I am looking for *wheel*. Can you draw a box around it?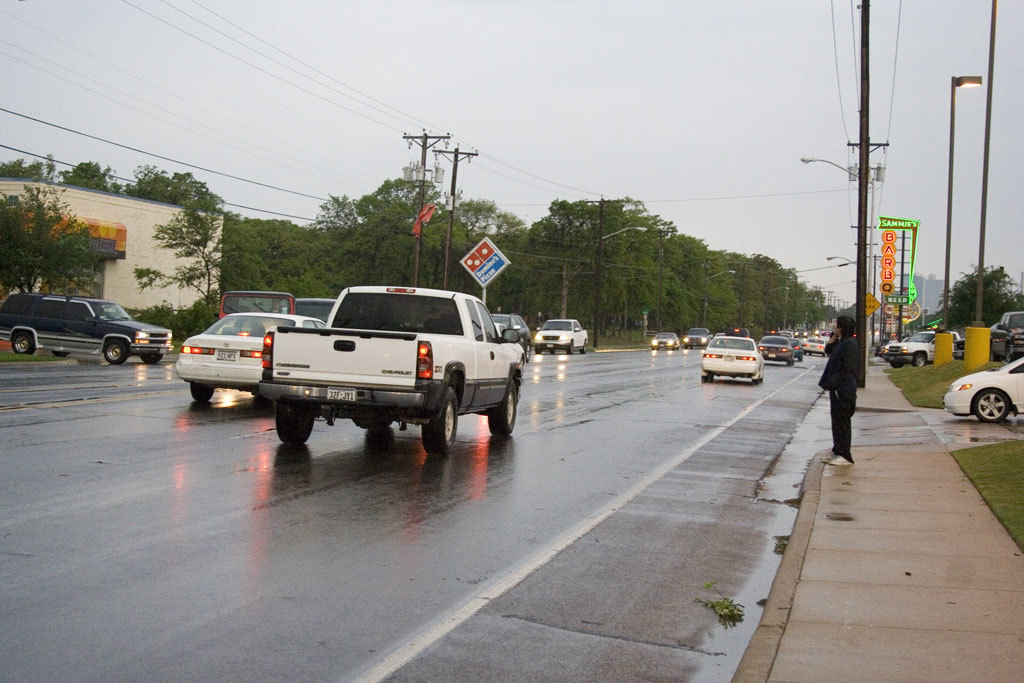
Sure, the bounding box is <box>9,332,33,359</box>.
